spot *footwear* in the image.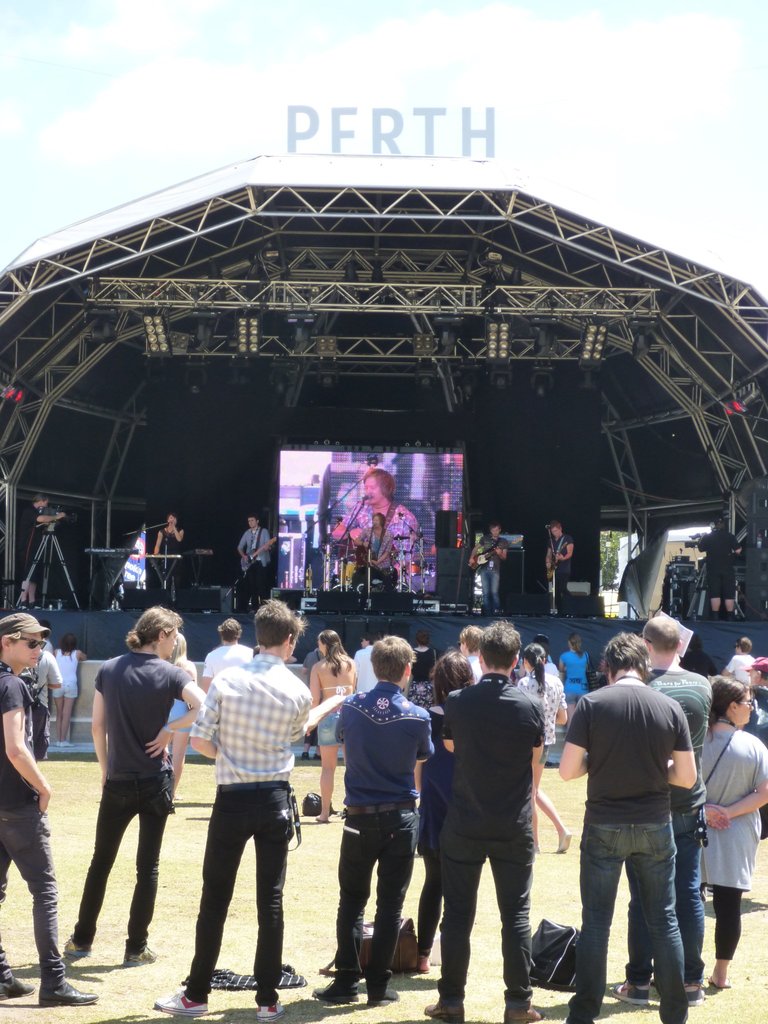
*footwear* found at (63, 934, 90, 959).
